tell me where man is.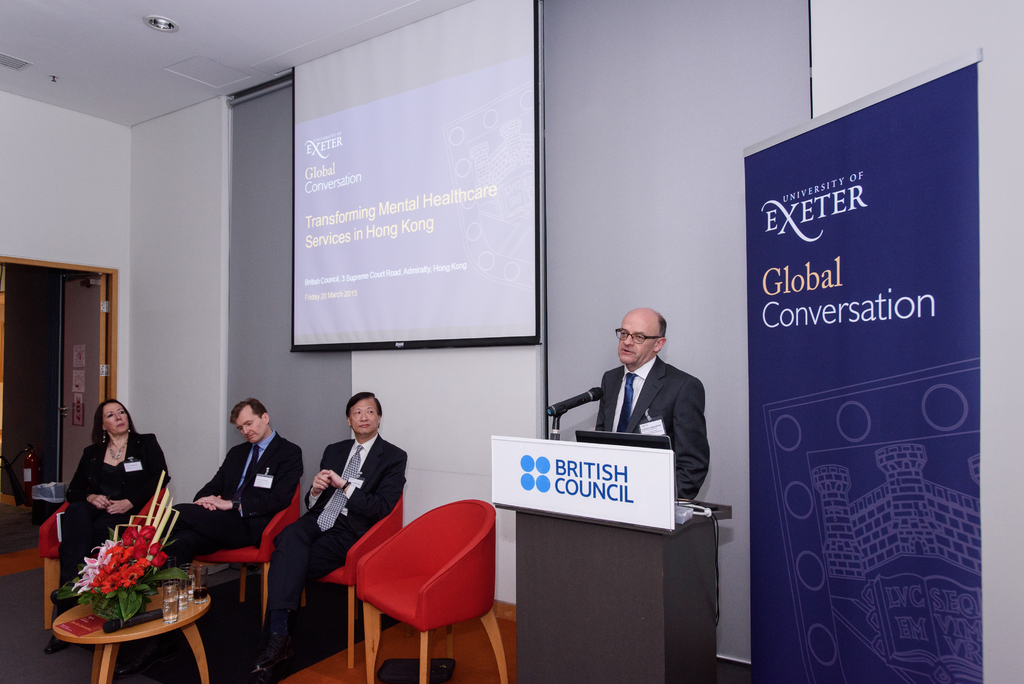
man is at bbox=(268, 387, 410, 683).
